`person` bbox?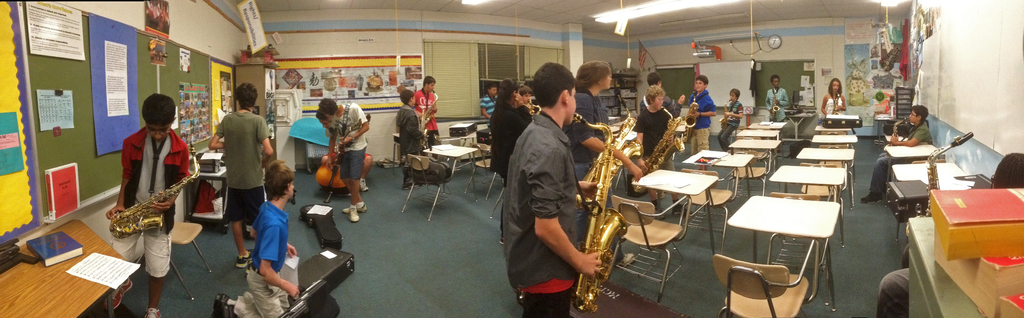
locate(496, 74, 528, 185)
